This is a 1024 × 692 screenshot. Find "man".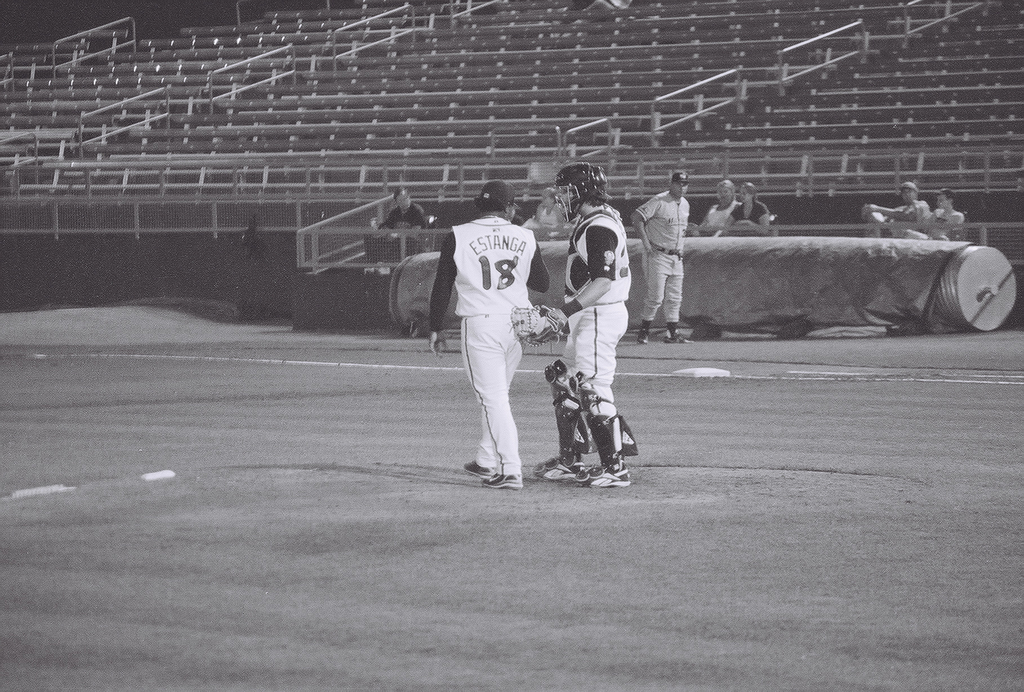
Bounding box: 694 169 745 243.
